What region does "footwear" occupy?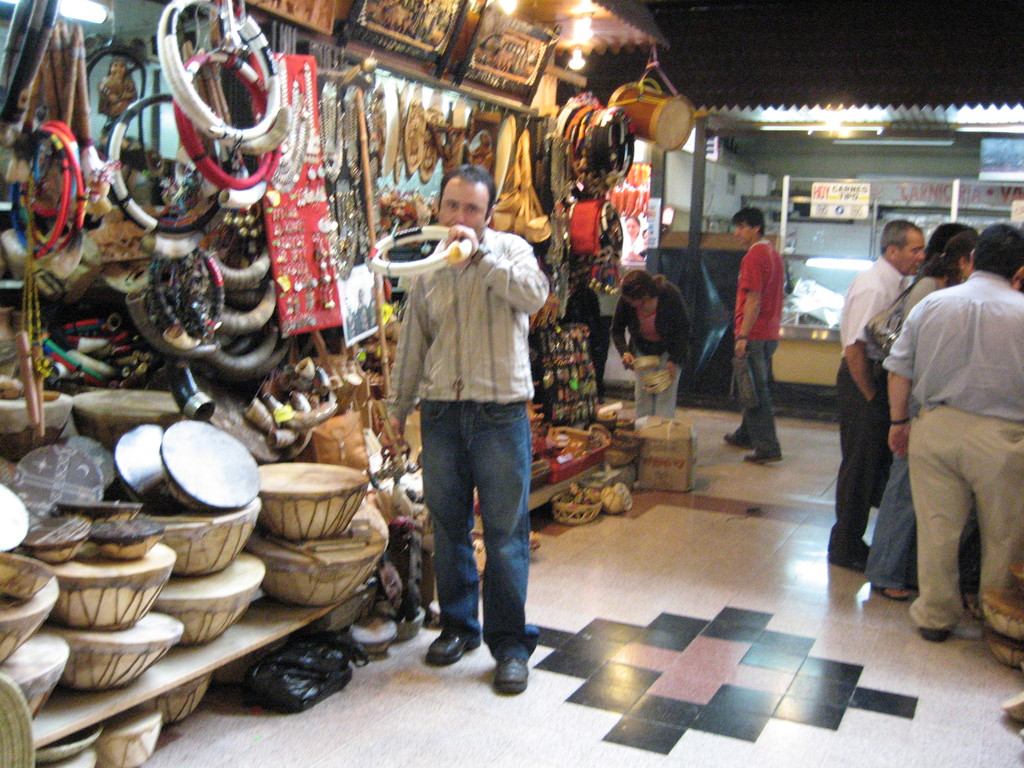
pyautogui.locateOnScreen(880, 572, 906, 610).
